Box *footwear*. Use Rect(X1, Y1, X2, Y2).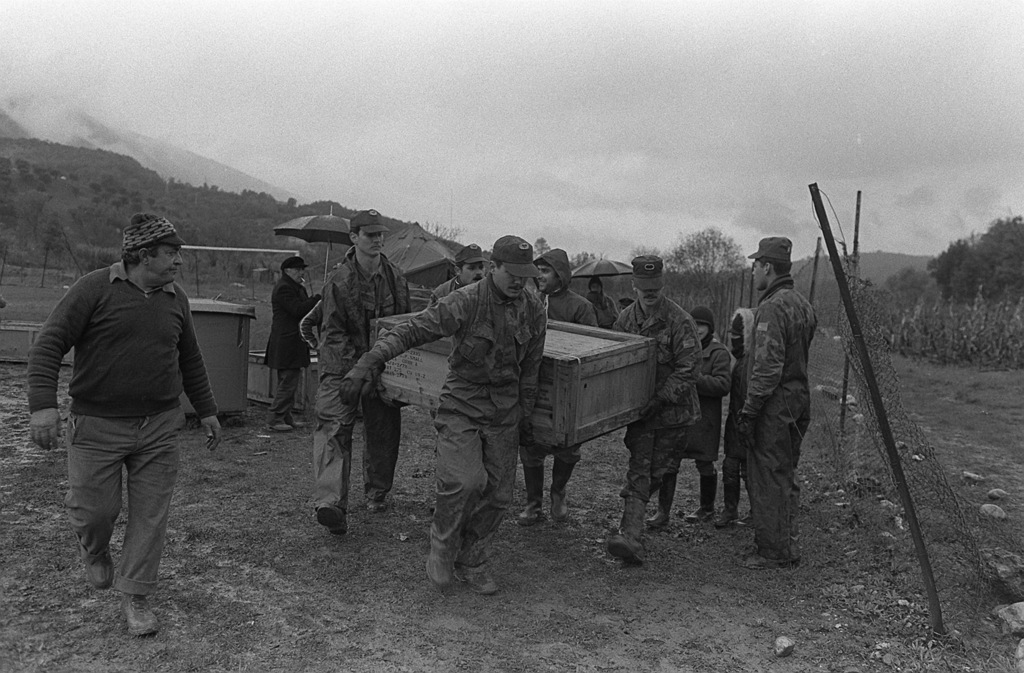
Rect(460, 537, 498, 596).
